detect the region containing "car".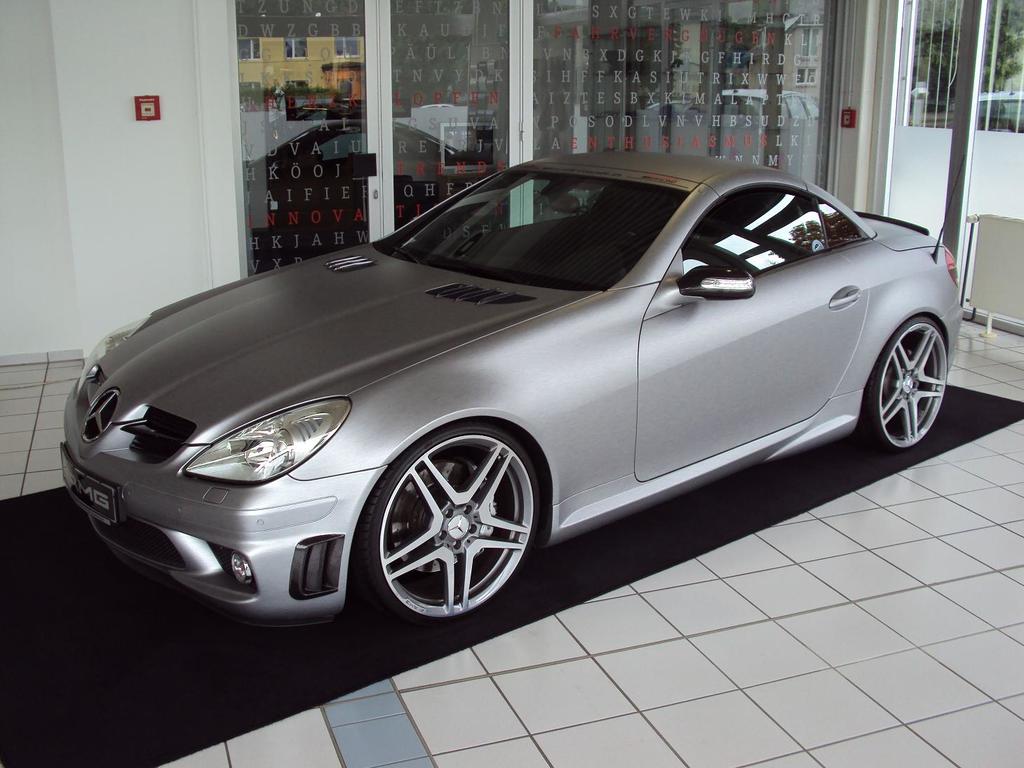
rect(59, 144, 971, 621).
